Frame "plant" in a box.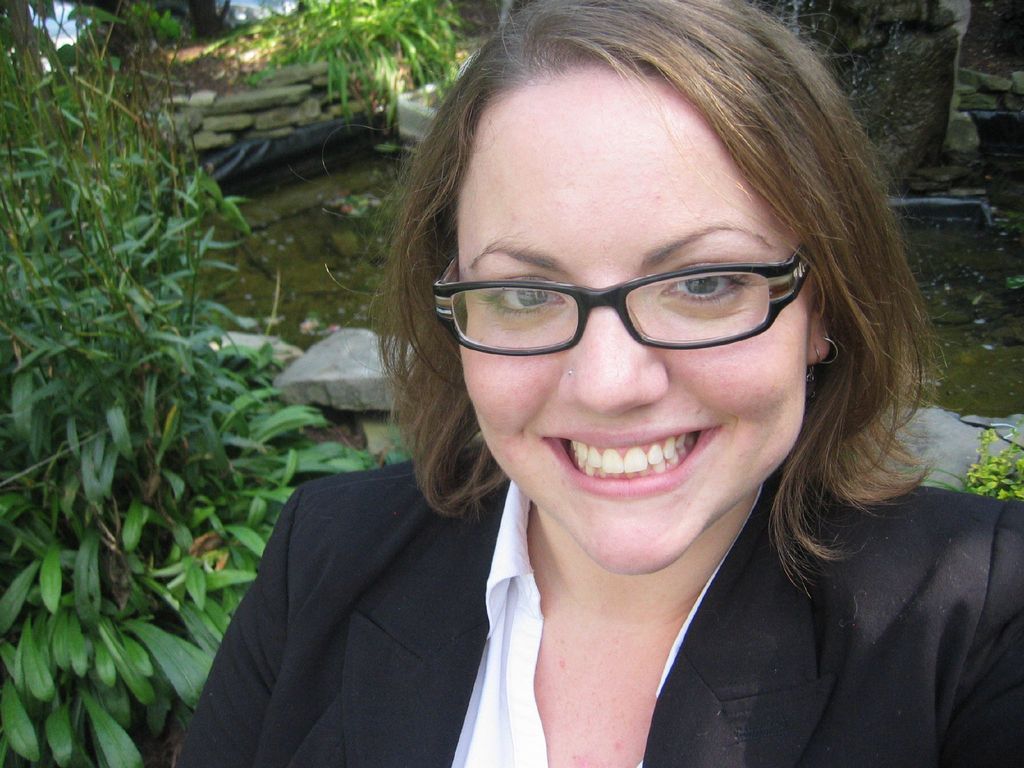
(x1=963, y1=426, x2=1023, y2=499).
